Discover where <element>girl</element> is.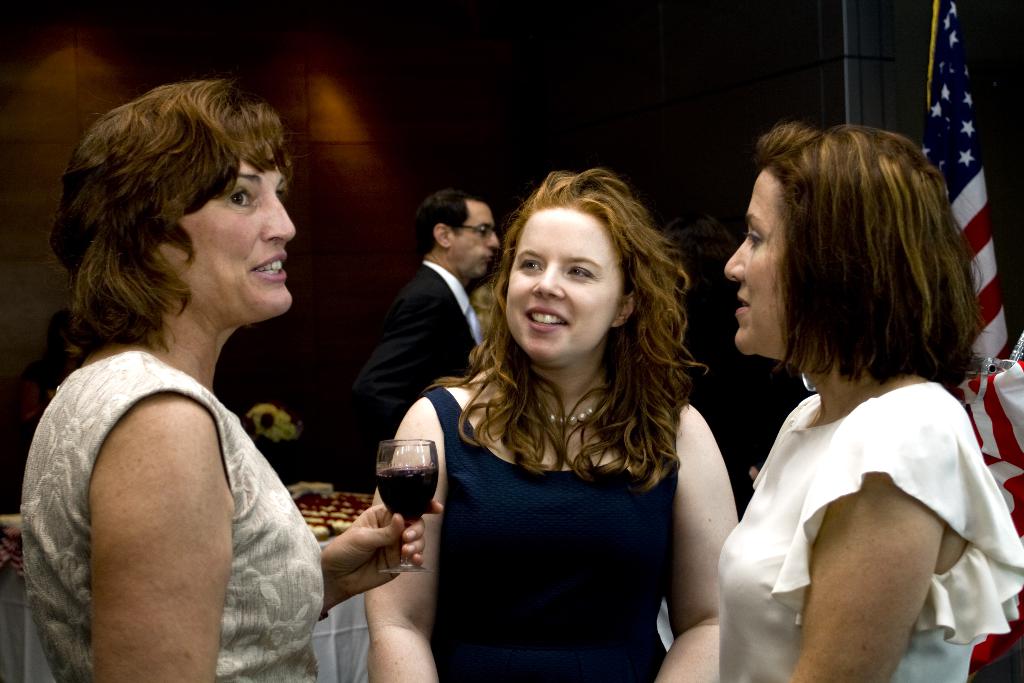
Discovered at locate(363, 169, 740, 682).
